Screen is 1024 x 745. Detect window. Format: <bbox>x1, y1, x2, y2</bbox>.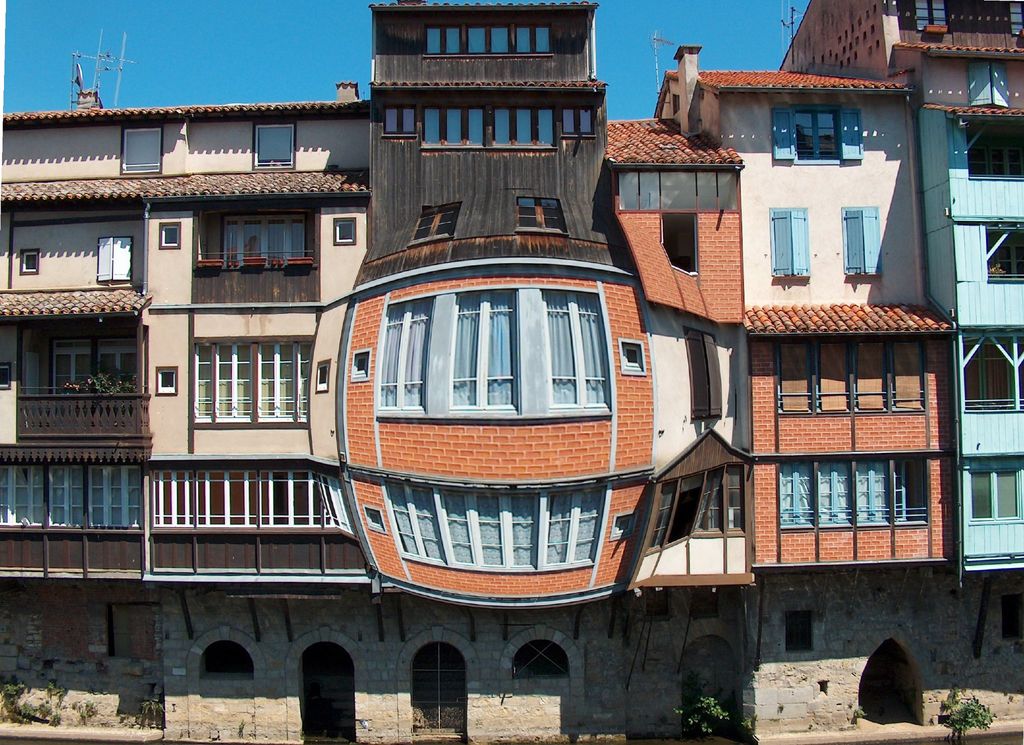
<bbox>349, 346, 372, 385</bbox>.
